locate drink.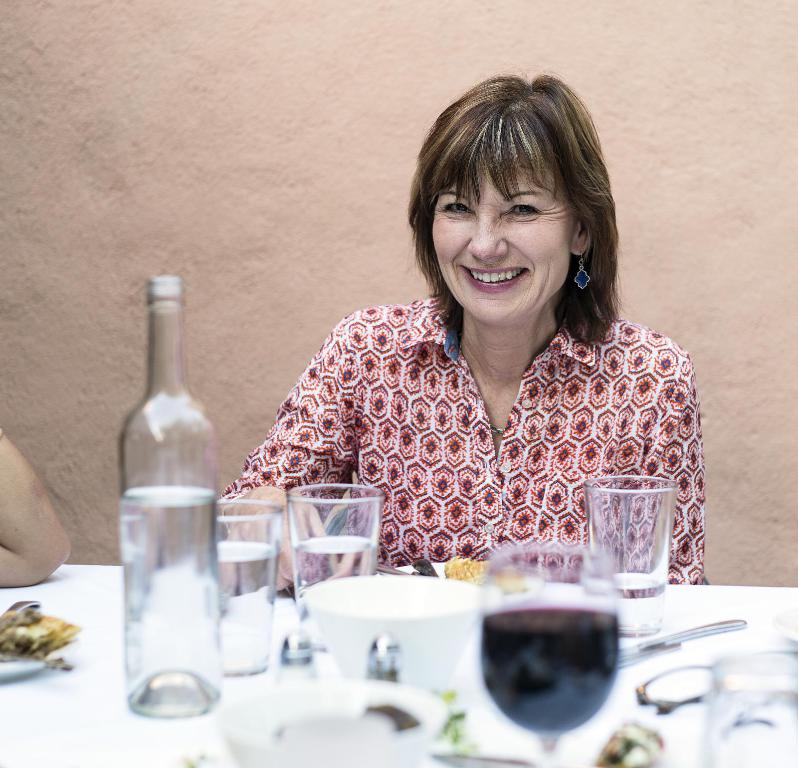
Bounding box: rect(480, 608, 626, 736).
